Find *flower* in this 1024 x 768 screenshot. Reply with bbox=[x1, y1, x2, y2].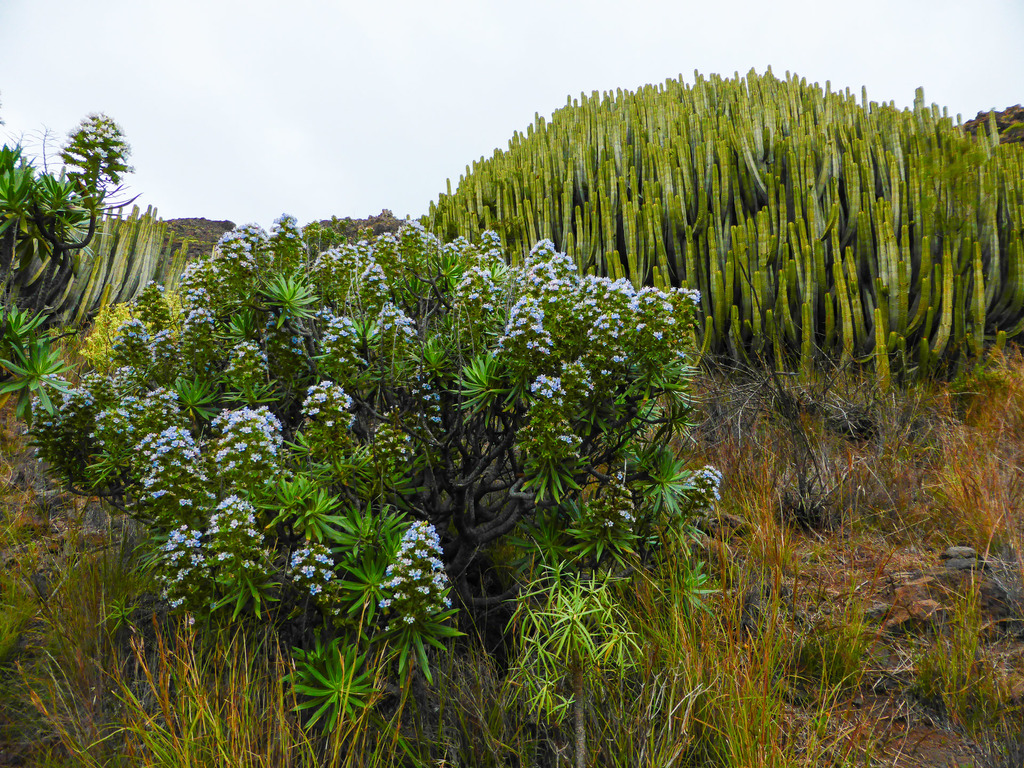
bbox=[272, 204, 300, 250].
